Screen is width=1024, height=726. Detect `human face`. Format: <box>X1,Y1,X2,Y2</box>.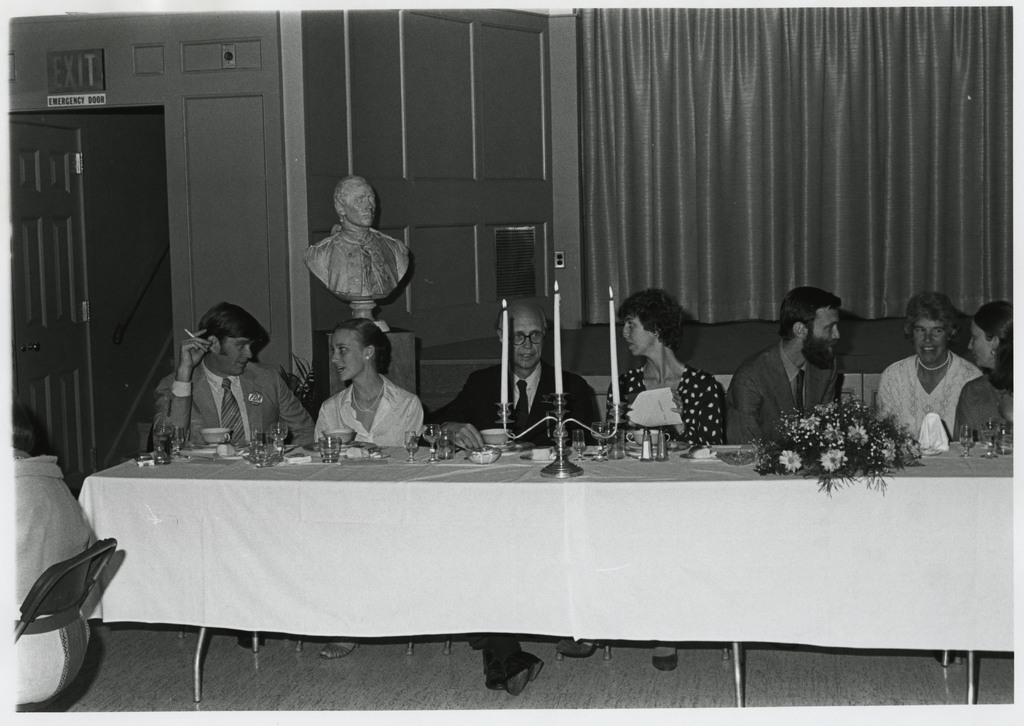
<box>343,182,375,227</box>.
